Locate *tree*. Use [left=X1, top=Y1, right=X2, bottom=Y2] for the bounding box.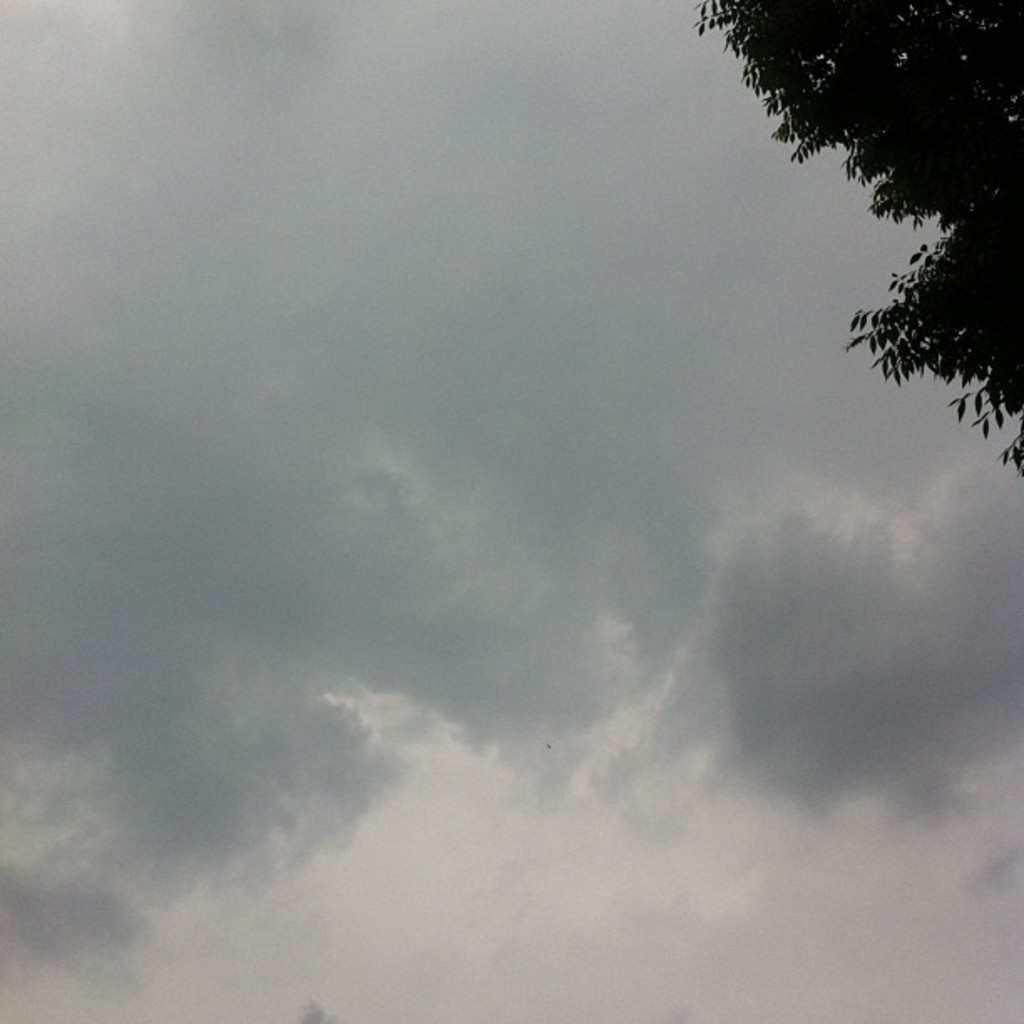
[left=691, top=0, right=1022, bottom=480].
